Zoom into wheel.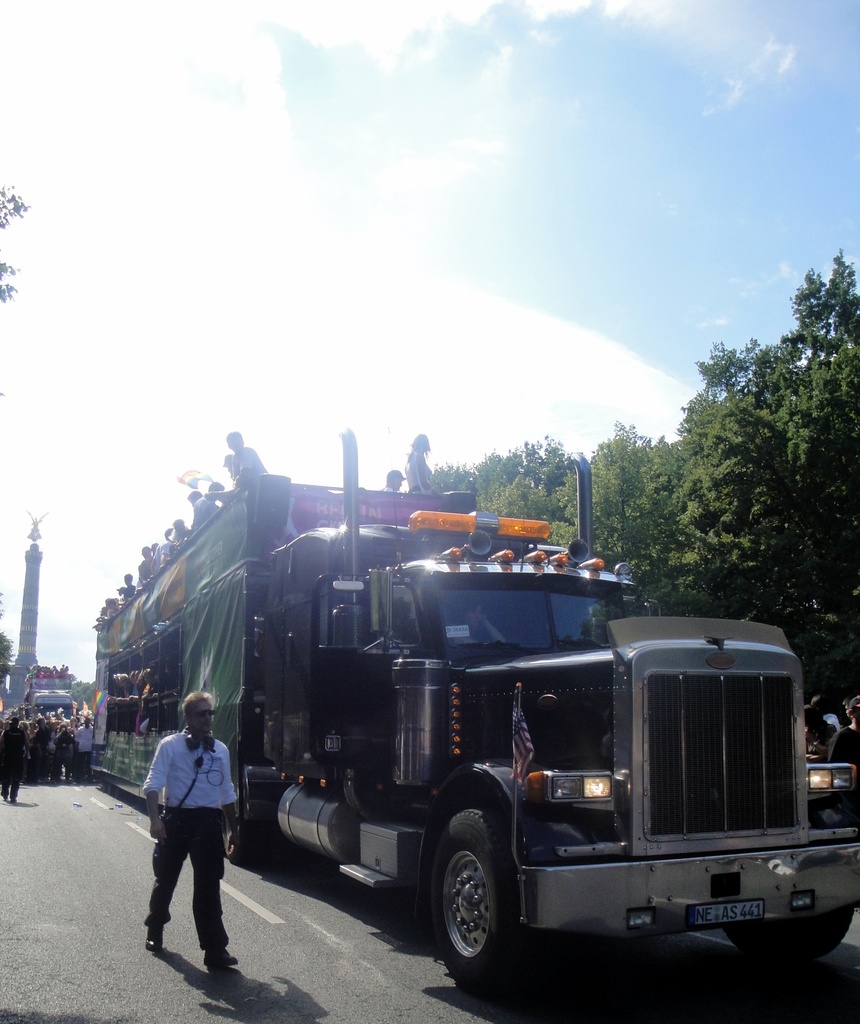
Zoom target: BBox(430, 821, 529, 962).
